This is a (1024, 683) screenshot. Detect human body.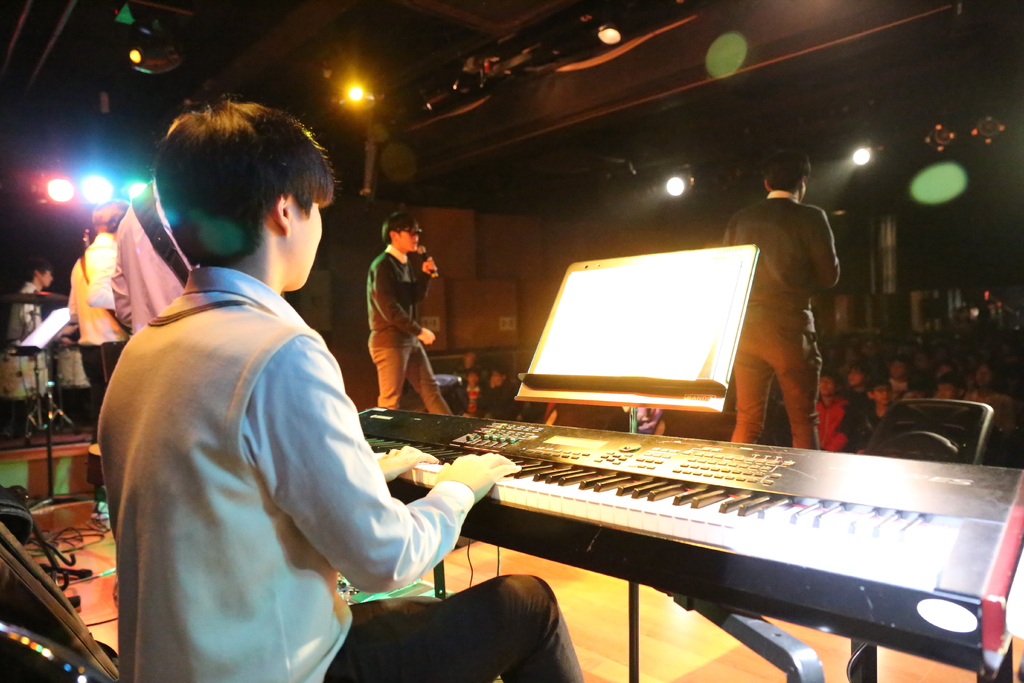
[362, 208, 458, 414].
